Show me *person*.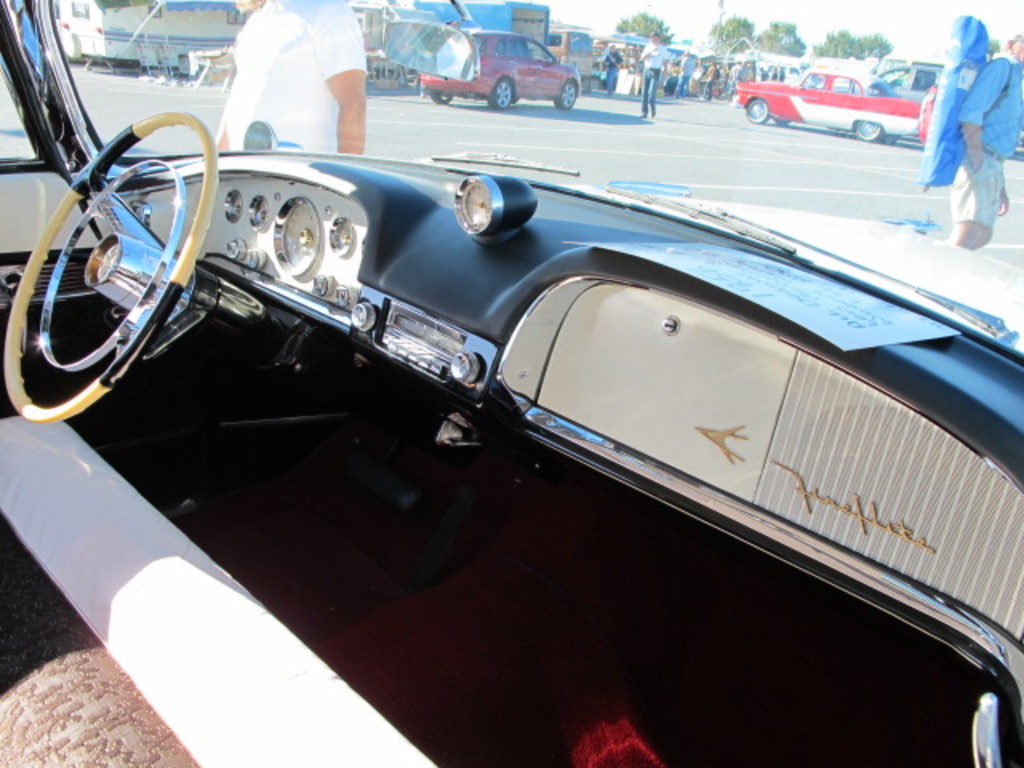
*person* is here: bbox=(698, 61, 720, 102).
